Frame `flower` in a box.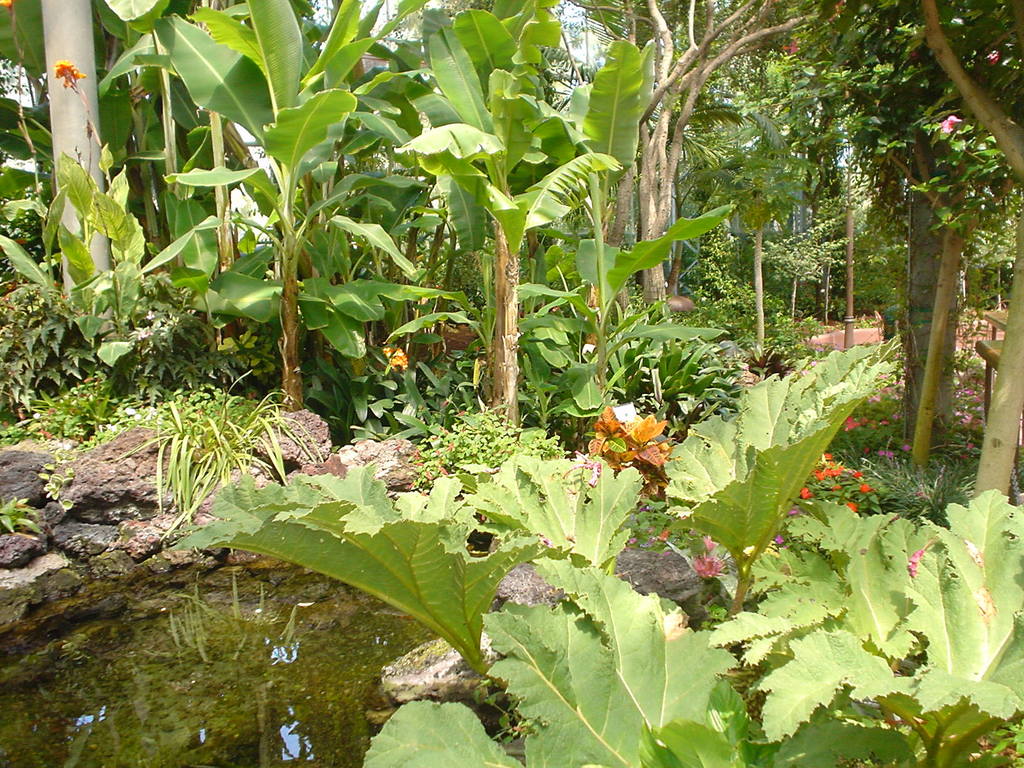
left=862, top=443, right=871, bottom=456.
